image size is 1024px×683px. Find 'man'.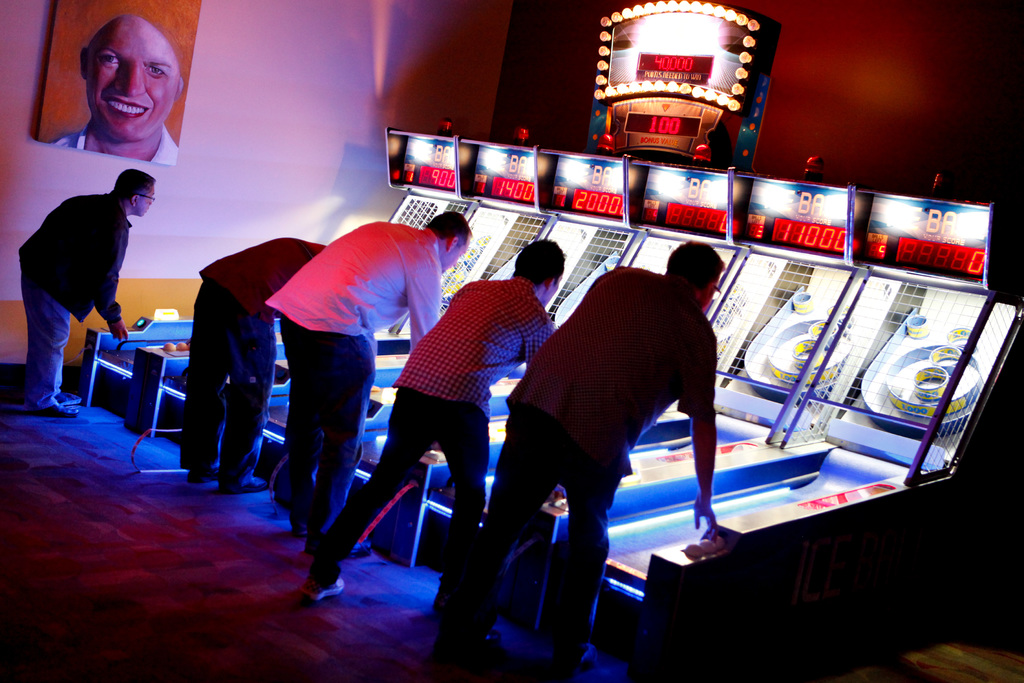
x1=298, y1=235, x2=569, y2=602.
